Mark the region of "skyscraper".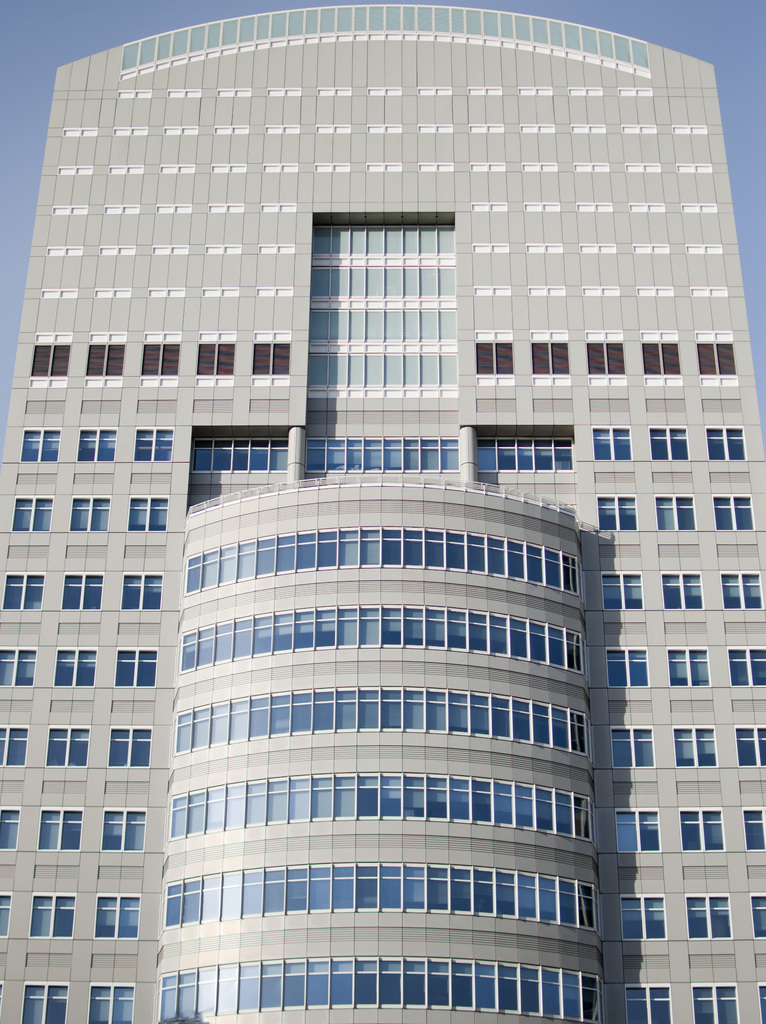
Region: box(0, 29, 747, 1003).
